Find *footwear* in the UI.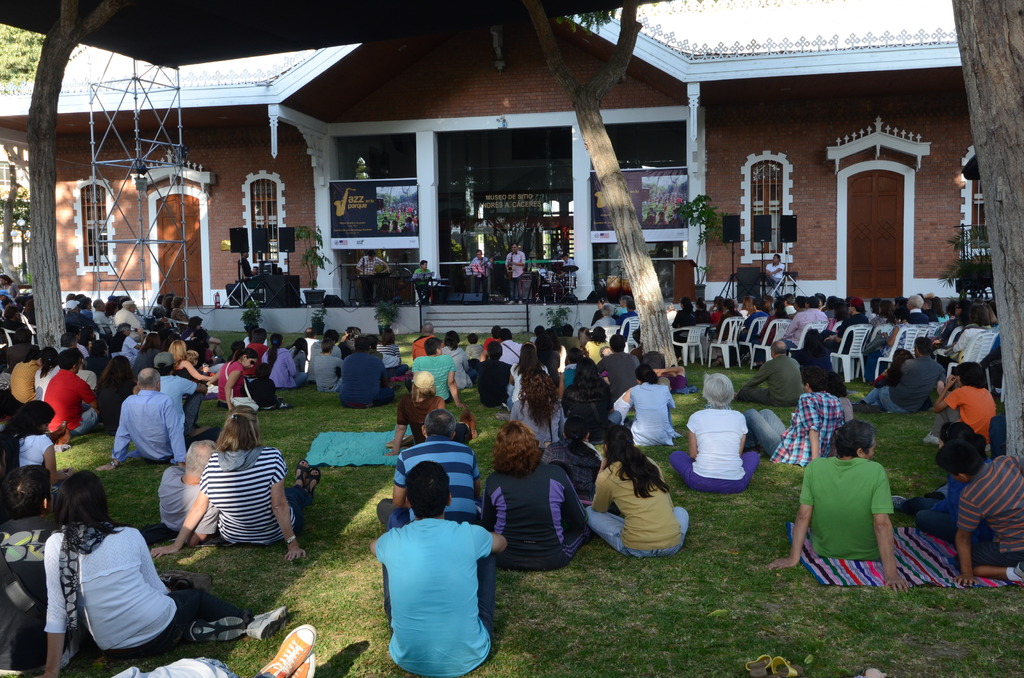
UI element at (x1=298, y1=646, x2=321, y2=677).
